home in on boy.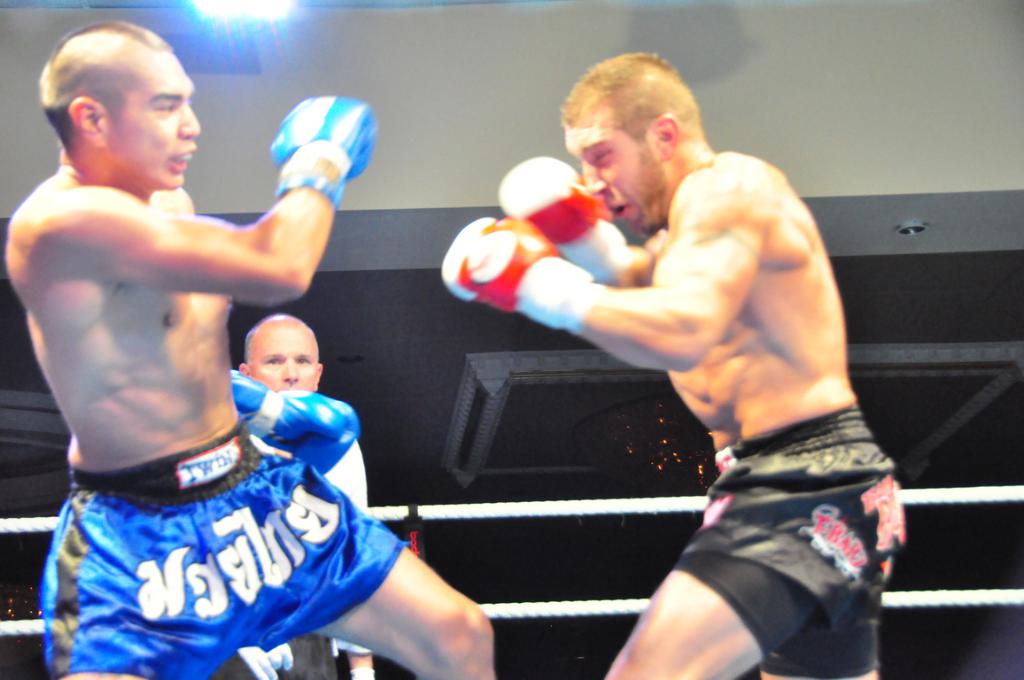
Homed in at (4, 27, 495, 679).
